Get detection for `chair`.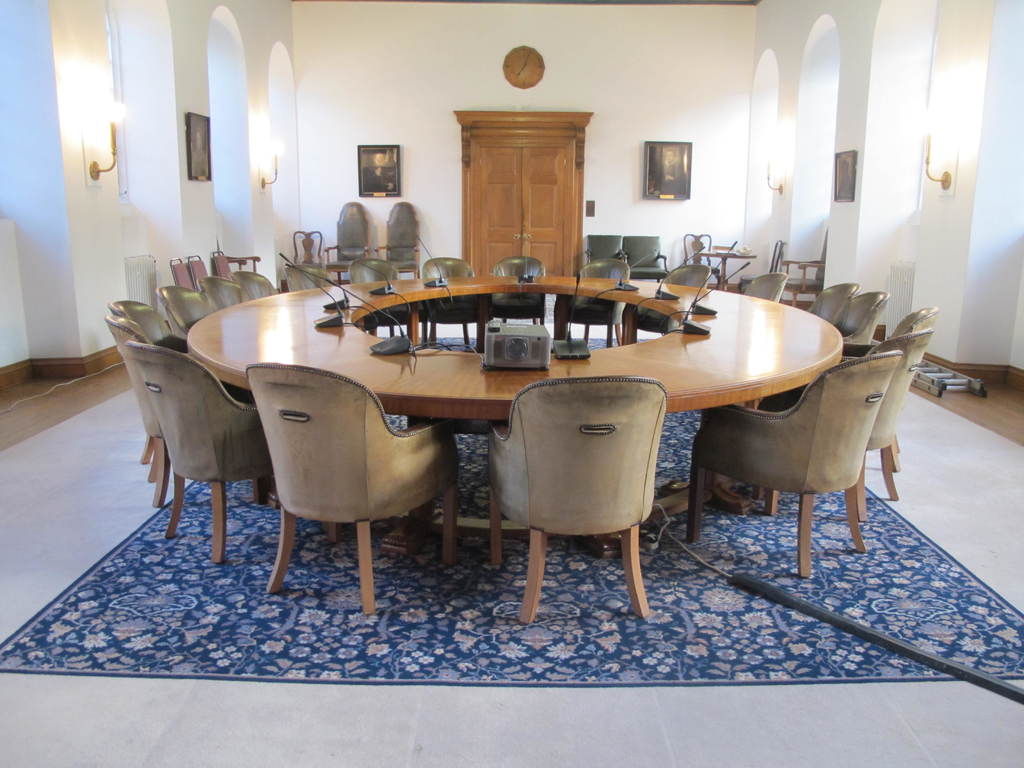
Detection: region(124, 339, 344, 563).
